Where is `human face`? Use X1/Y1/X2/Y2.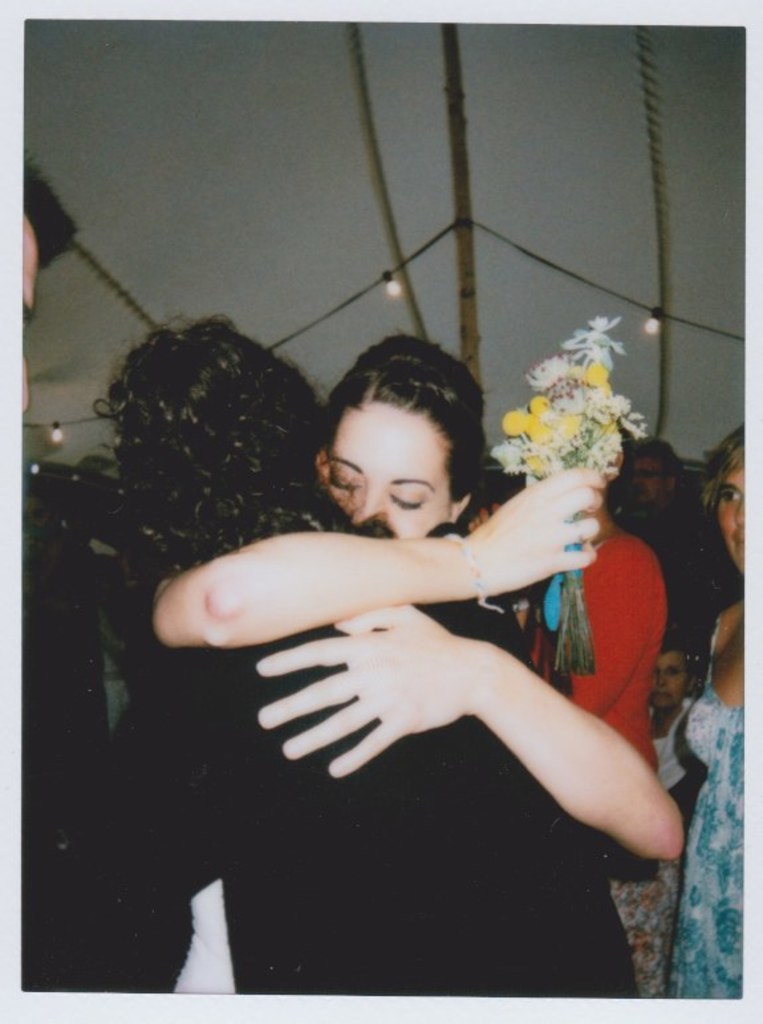
19/214/40/414.
